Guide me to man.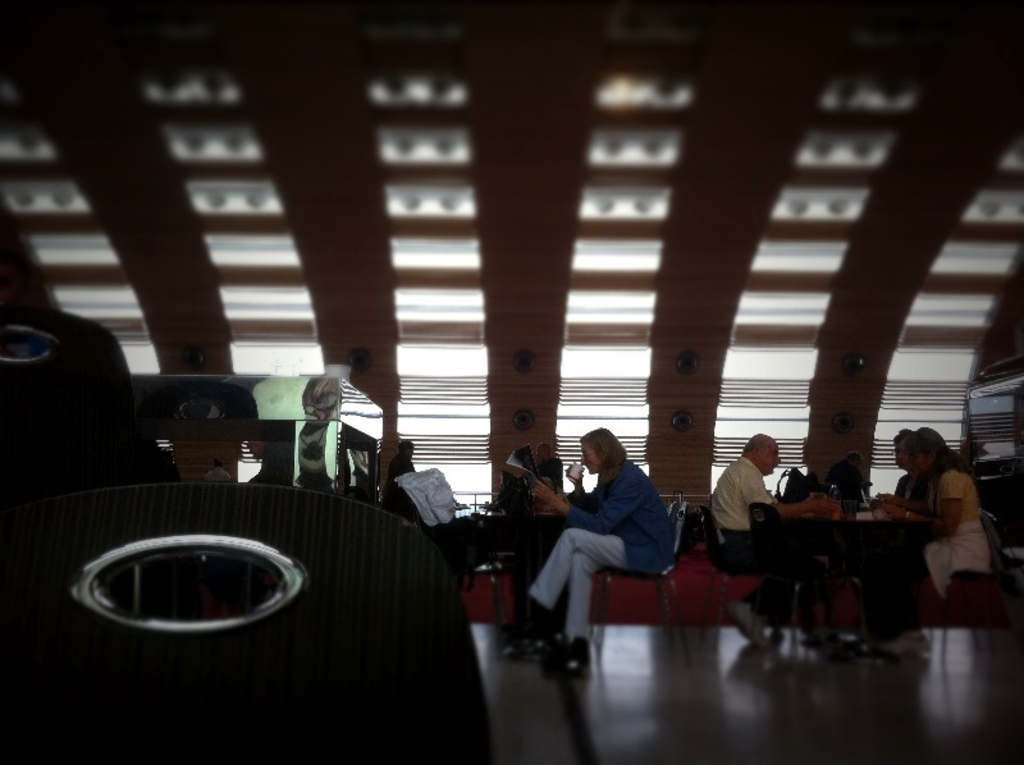
Guidance: (left=507, top=416, right=678, bottom=675).
